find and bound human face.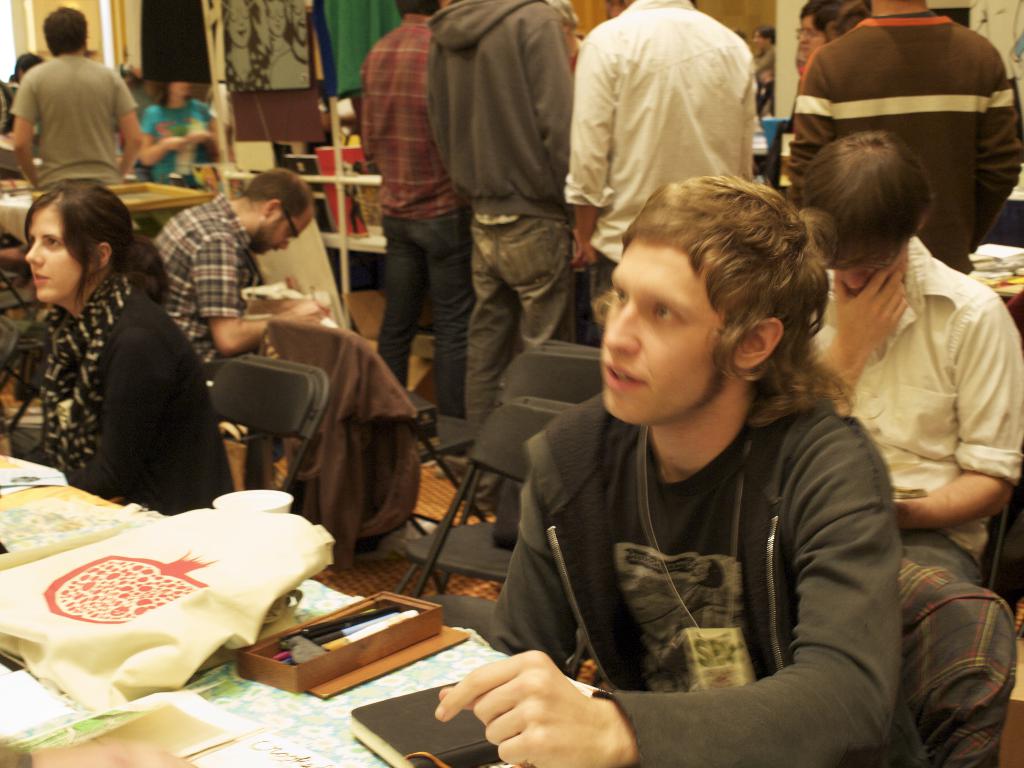
Bound: box=[836, 257, 887, 291].
